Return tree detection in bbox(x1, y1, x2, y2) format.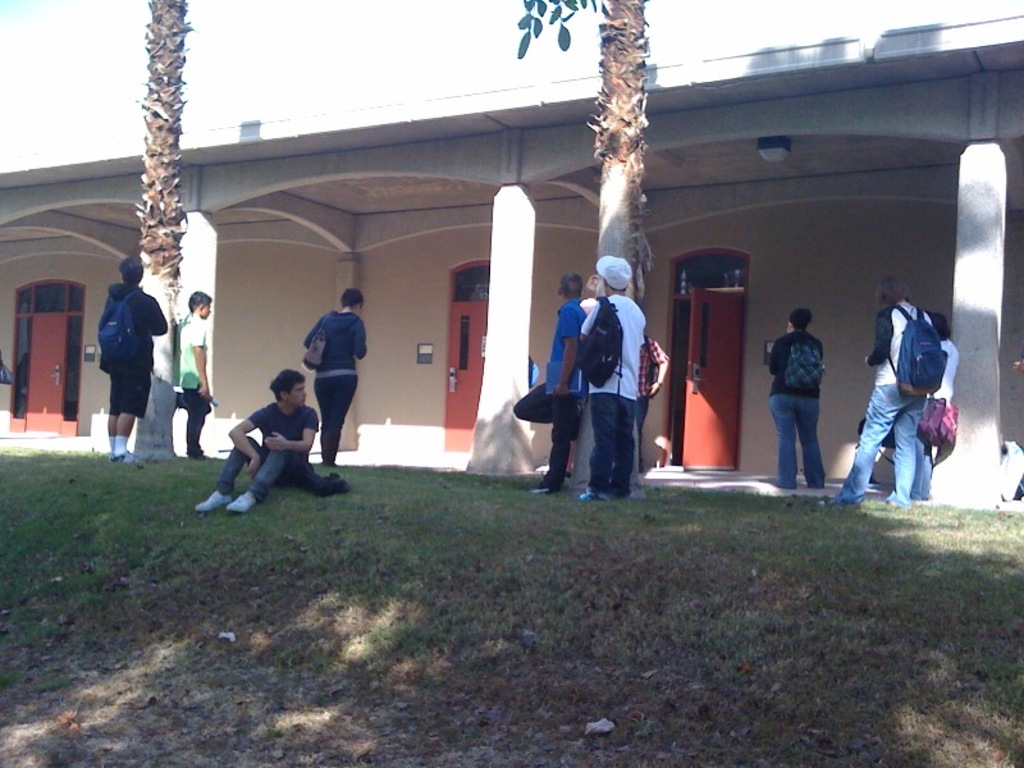
bbox(142, 0, 192, 466).
